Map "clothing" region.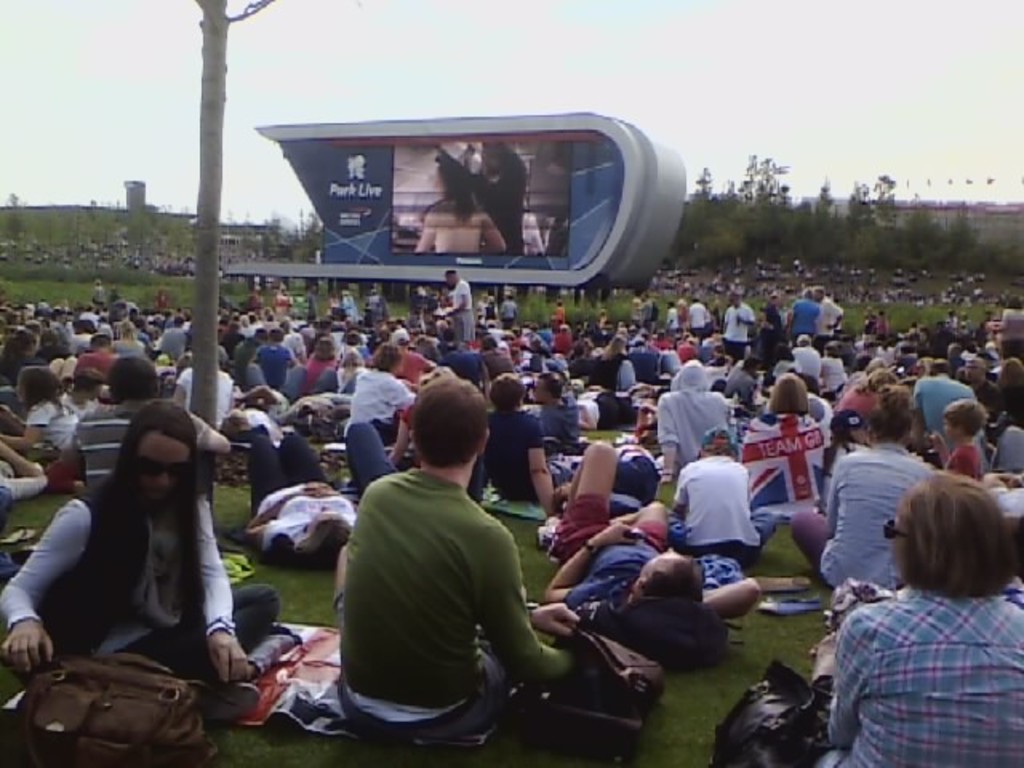
Mapped to {"x1": 549, "y1": 338, "x2": 570, "y2": 358}.
